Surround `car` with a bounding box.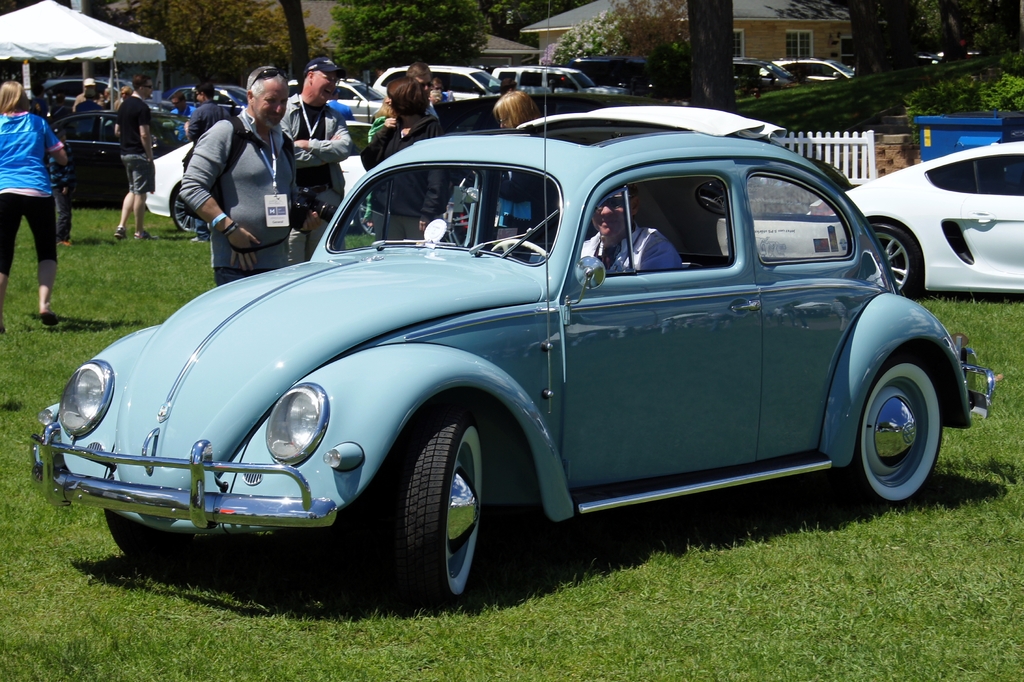
{"left": 845, "top": 141, "right": 1023, "bottom": 301}.
